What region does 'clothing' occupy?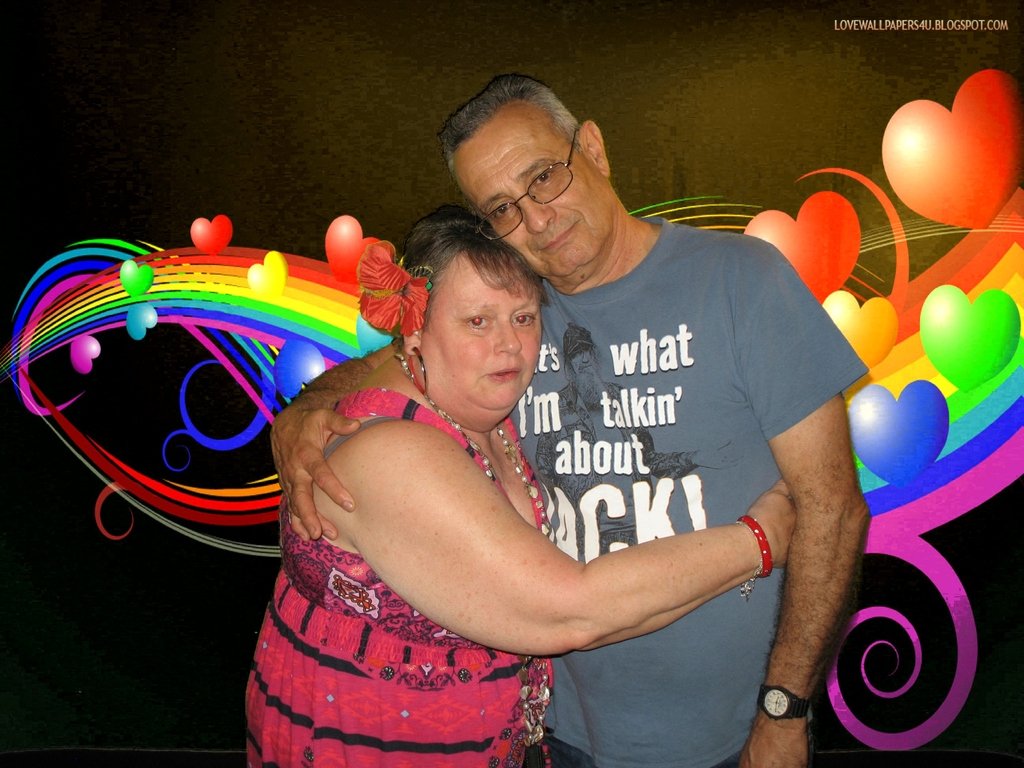
[x1=246, y1=388, x2=558, y2=767].
